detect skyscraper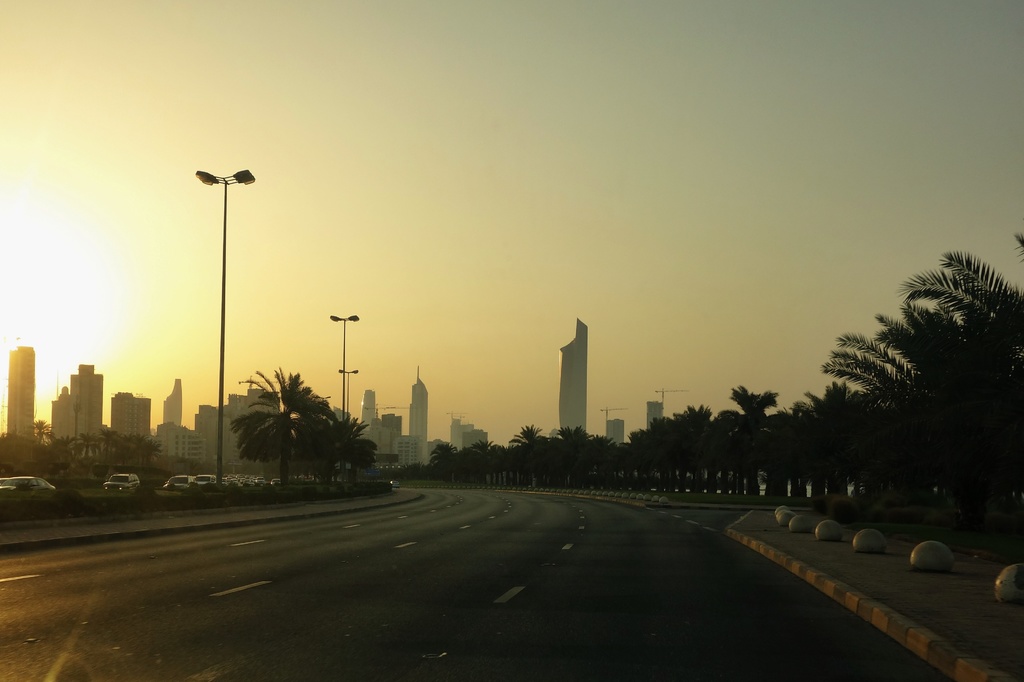
<box>349,385,402,464</box>
